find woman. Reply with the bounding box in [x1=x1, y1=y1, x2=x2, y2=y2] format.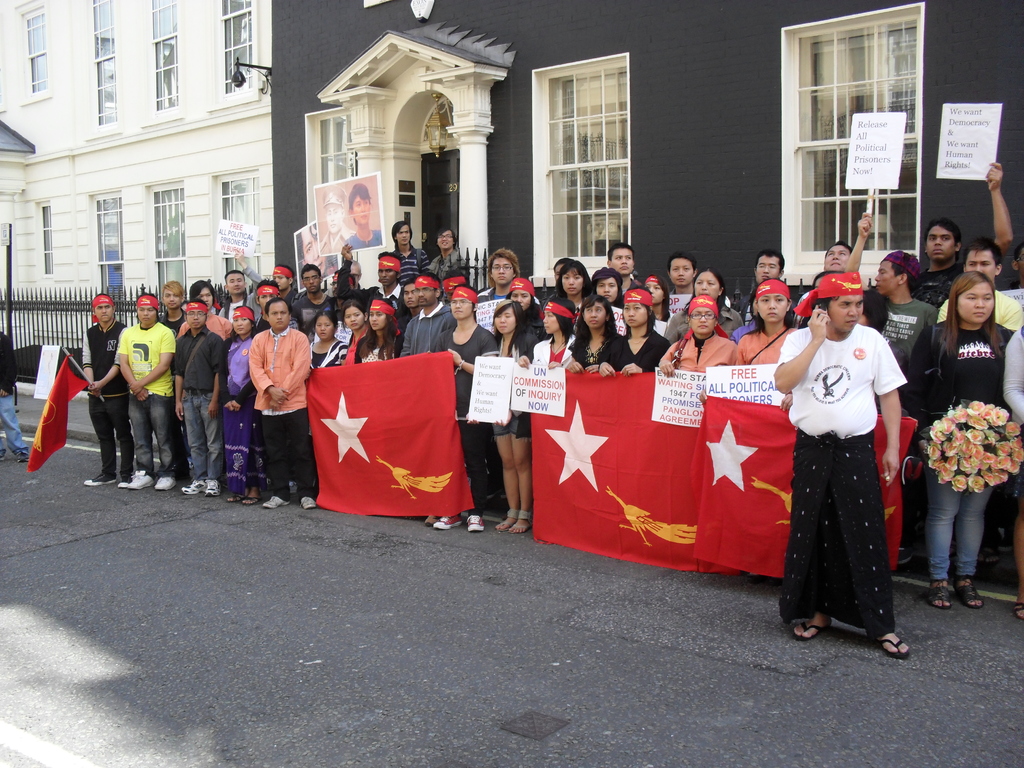
[x1=906, y1=270, x2=1012, y2=610].
